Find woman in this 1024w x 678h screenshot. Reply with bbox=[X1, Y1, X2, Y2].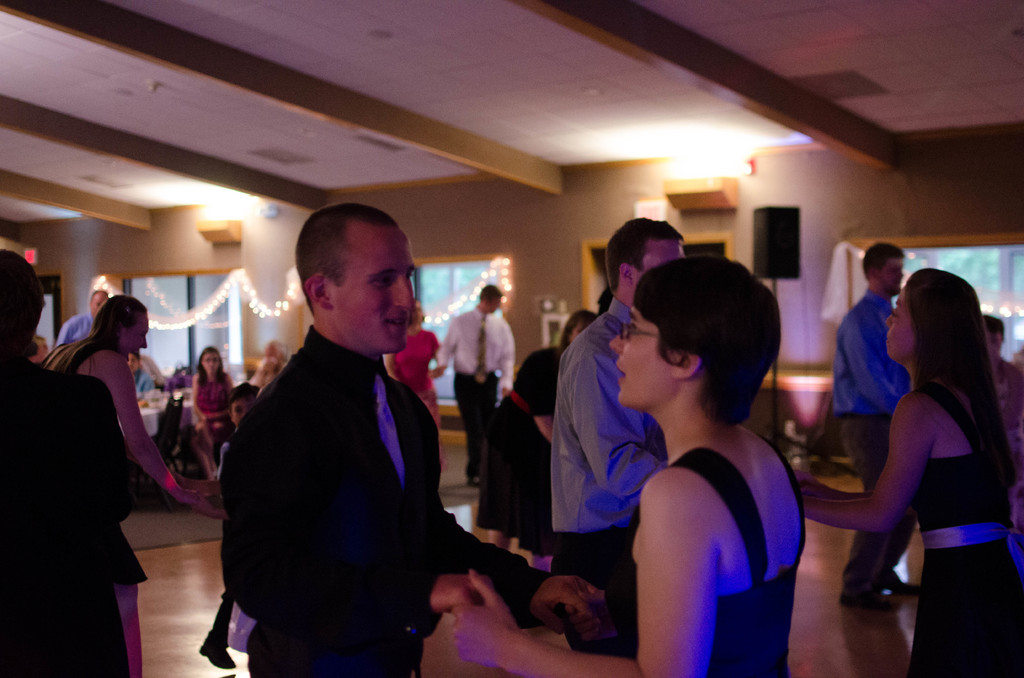
bbox=[778, 257, 1023, 677].
